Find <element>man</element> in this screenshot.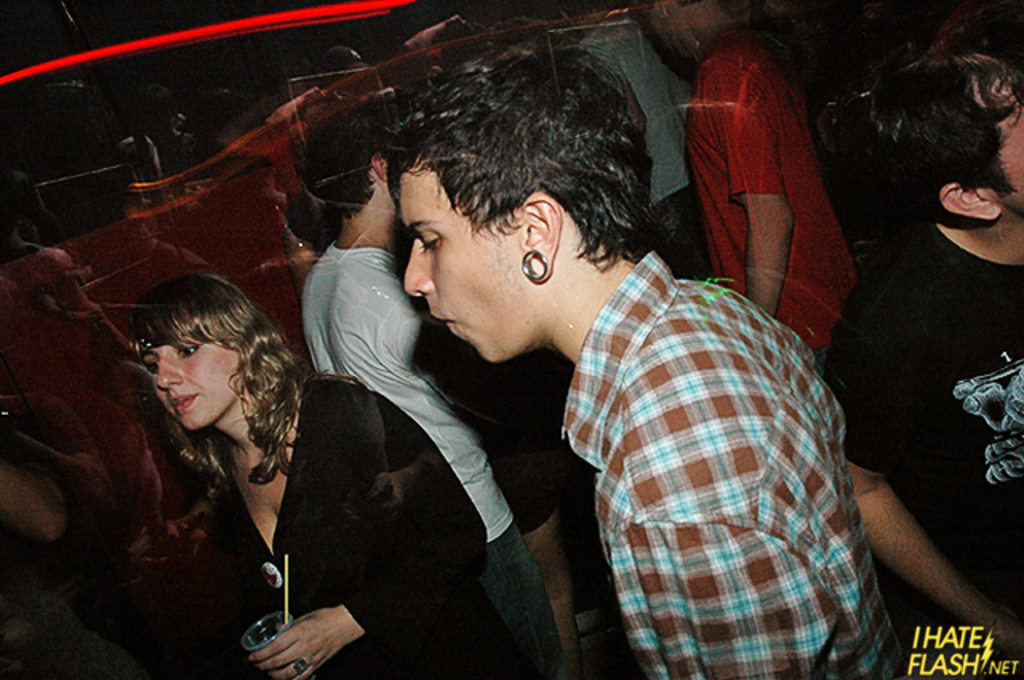
The bounding box for <element>man</element> is box(299, 93, 597, 630).
